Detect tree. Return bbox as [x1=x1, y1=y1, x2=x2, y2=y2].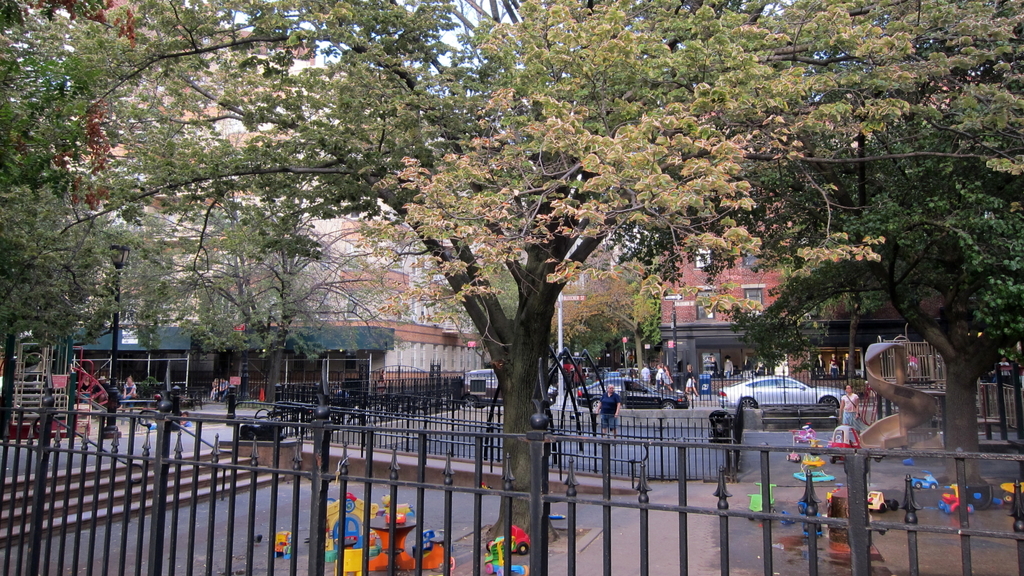
[x1=92, y1=223, x2=215, y2=372].
